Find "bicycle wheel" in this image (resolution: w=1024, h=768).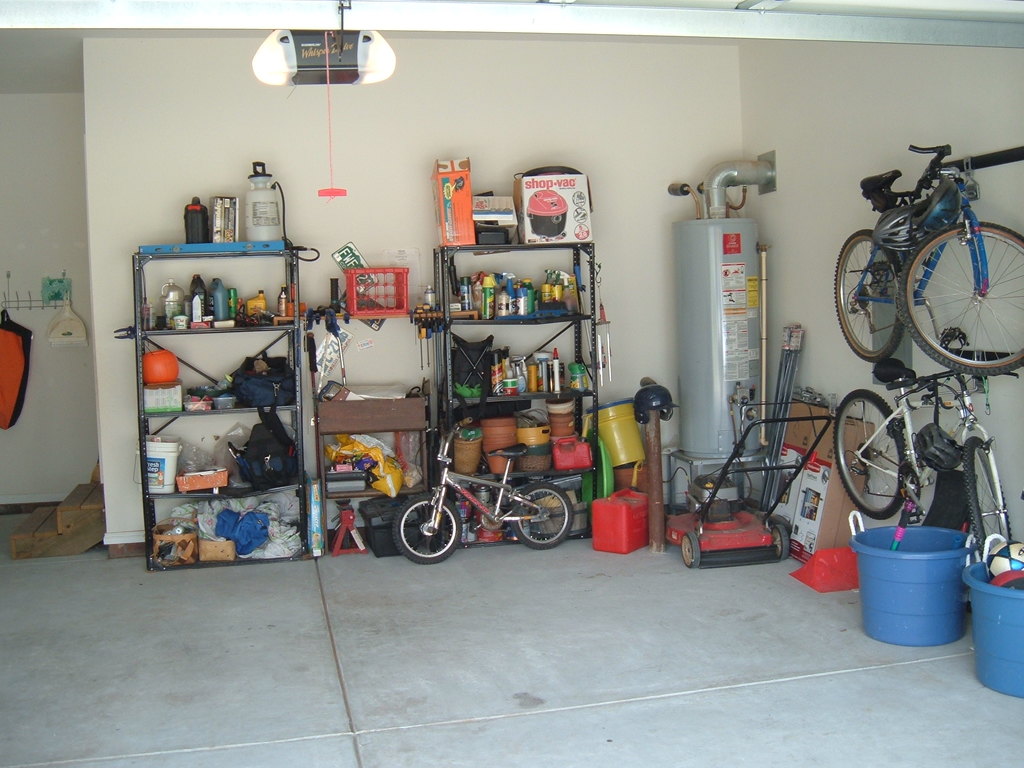
box(831, 225, 908, 368).
